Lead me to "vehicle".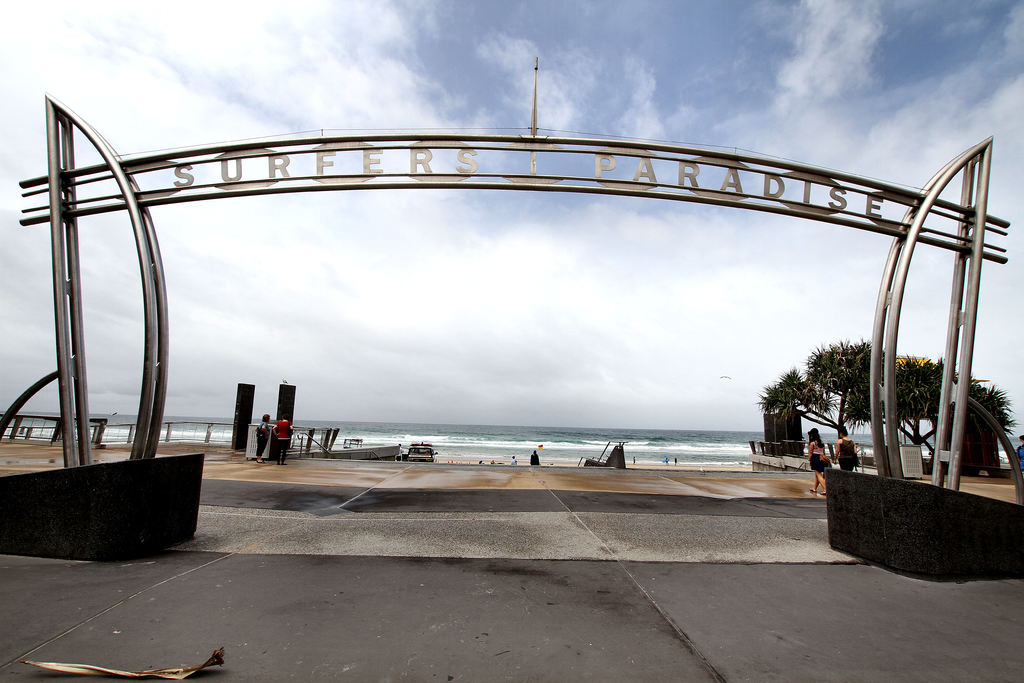
Lead to 406, 441, 438, 463.
